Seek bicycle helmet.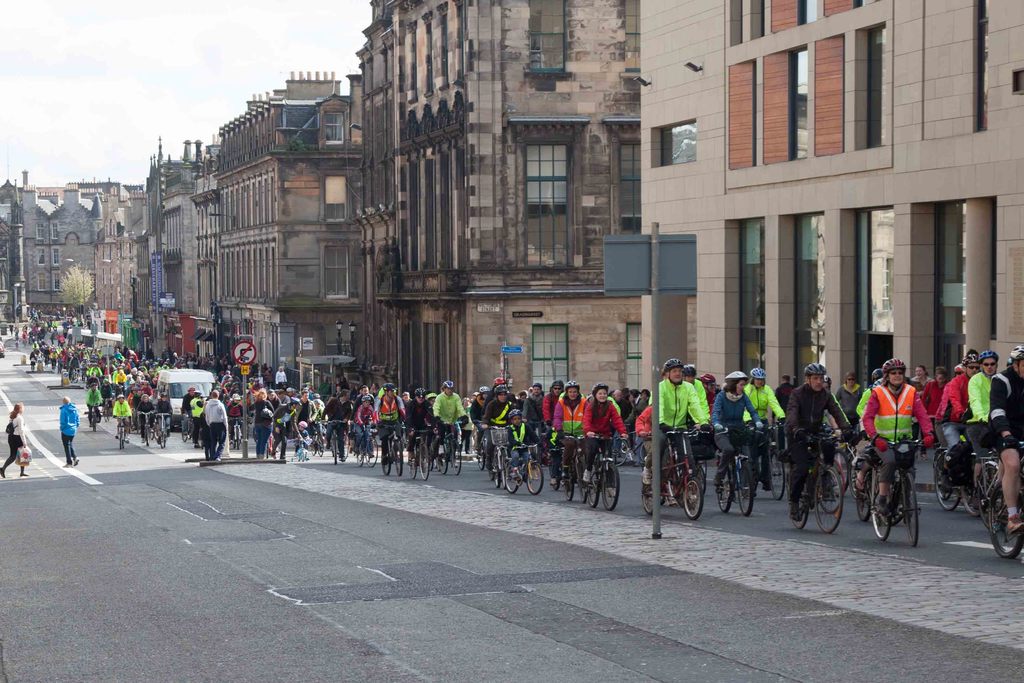
box=[413, 388, 424, 395].
